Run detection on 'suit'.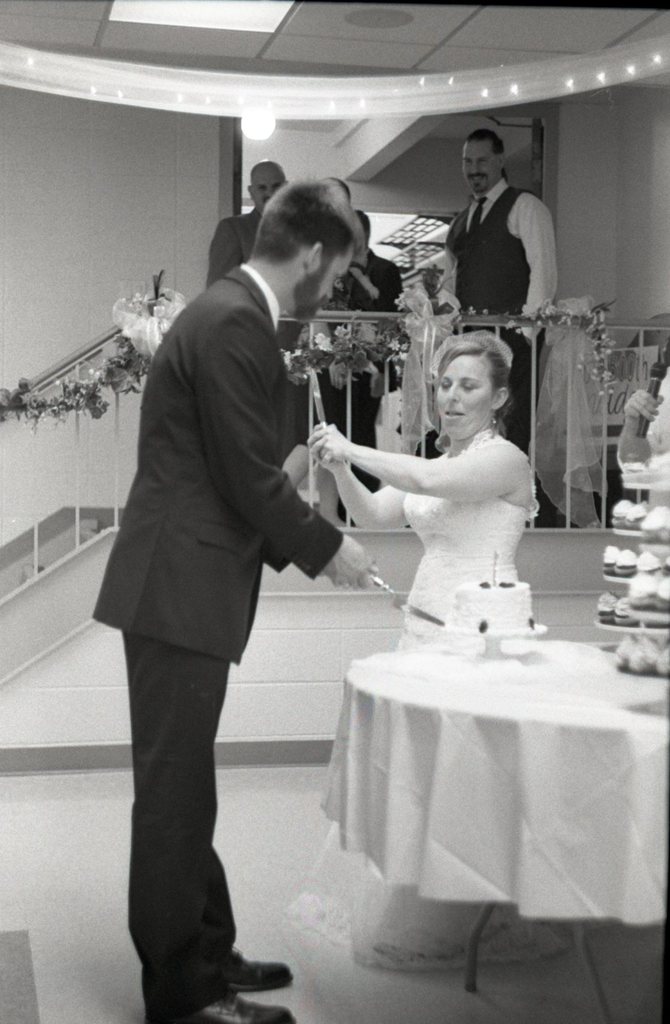
Result: [206,205,259,281].
